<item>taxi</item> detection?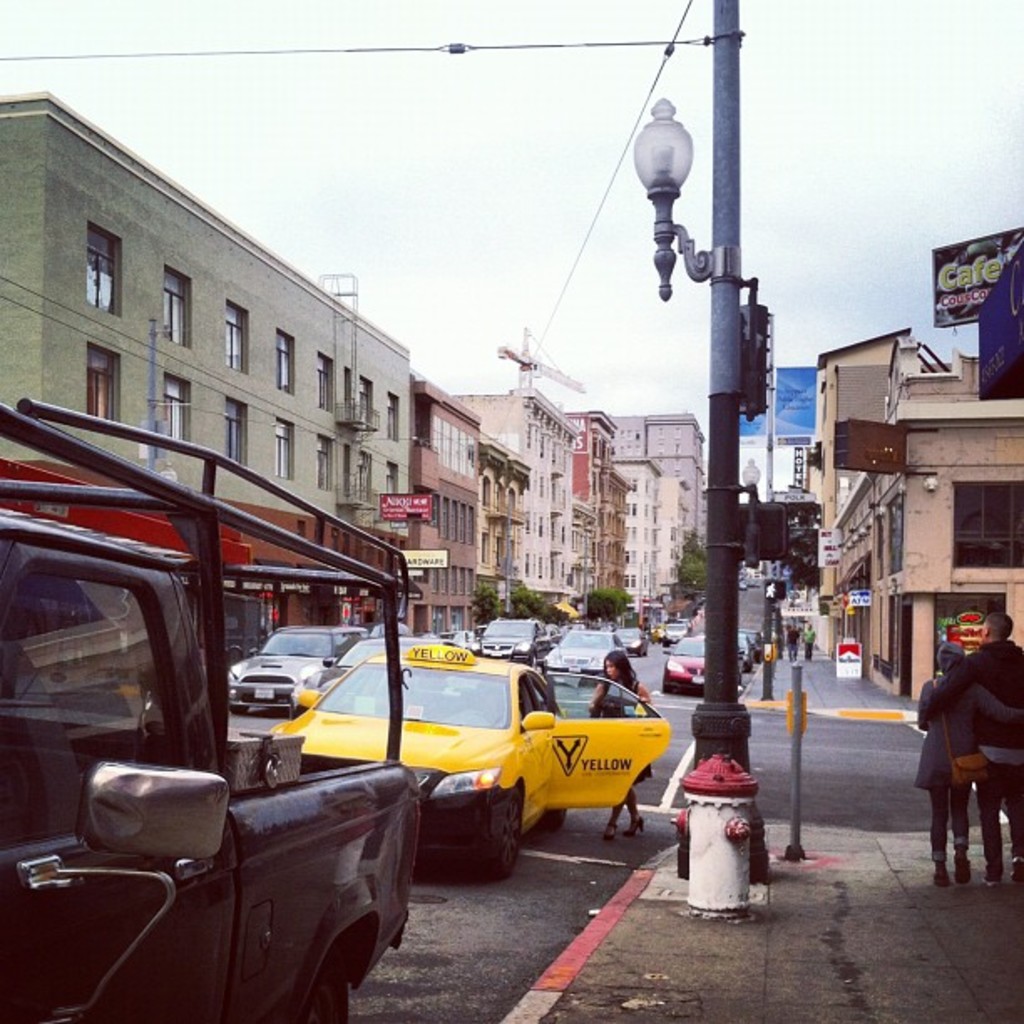
(365, 646, 569, 828)
